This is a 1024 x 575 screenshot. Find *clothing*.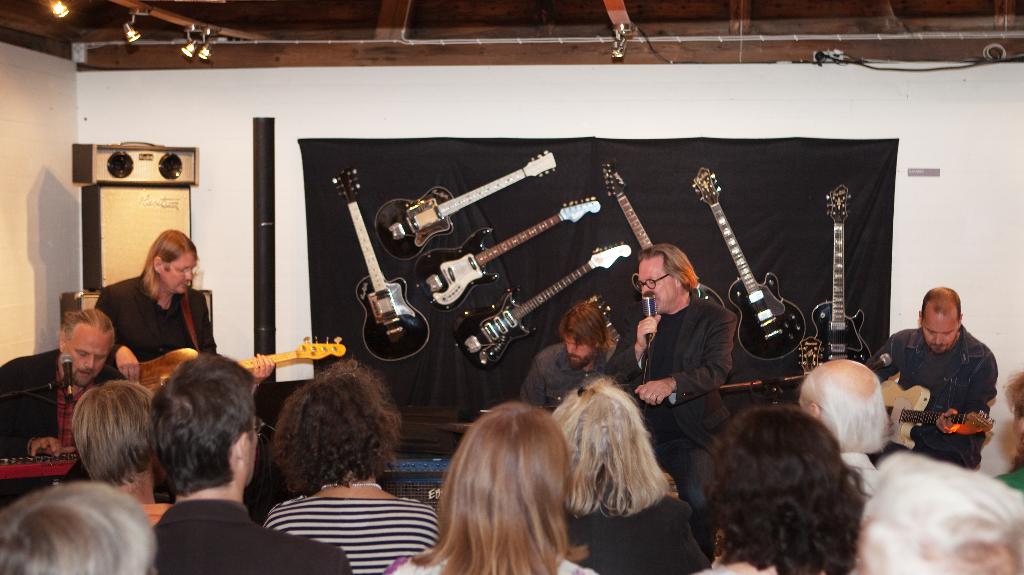
Bounding box: rect(555, 494, 719, 574).
